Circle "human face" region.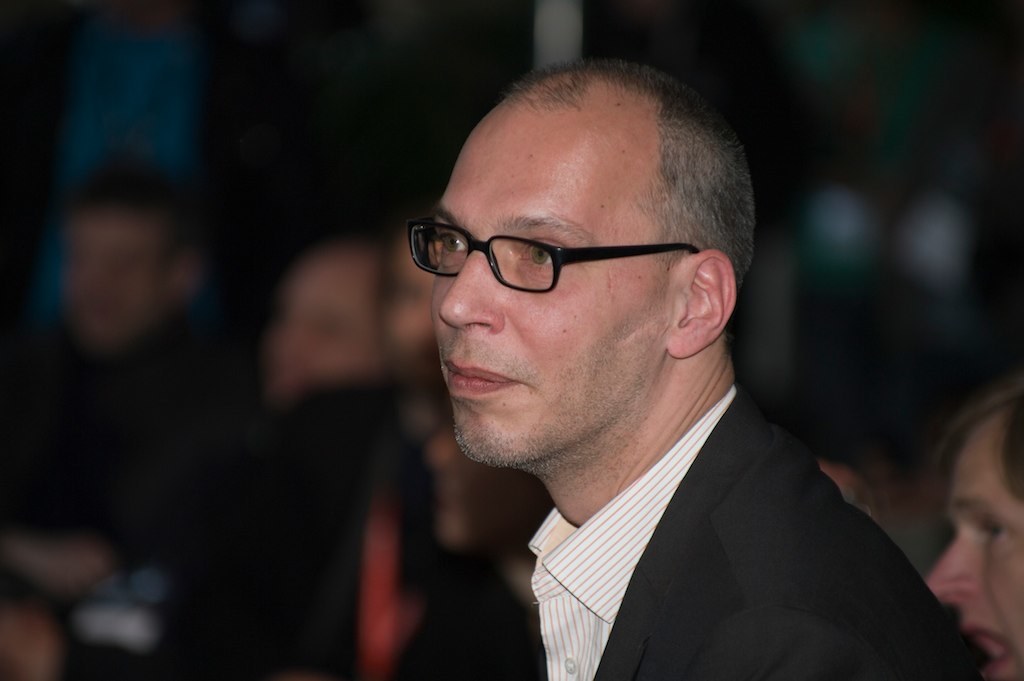
Region: (left=423, top=92, right=676, bottom=452).
